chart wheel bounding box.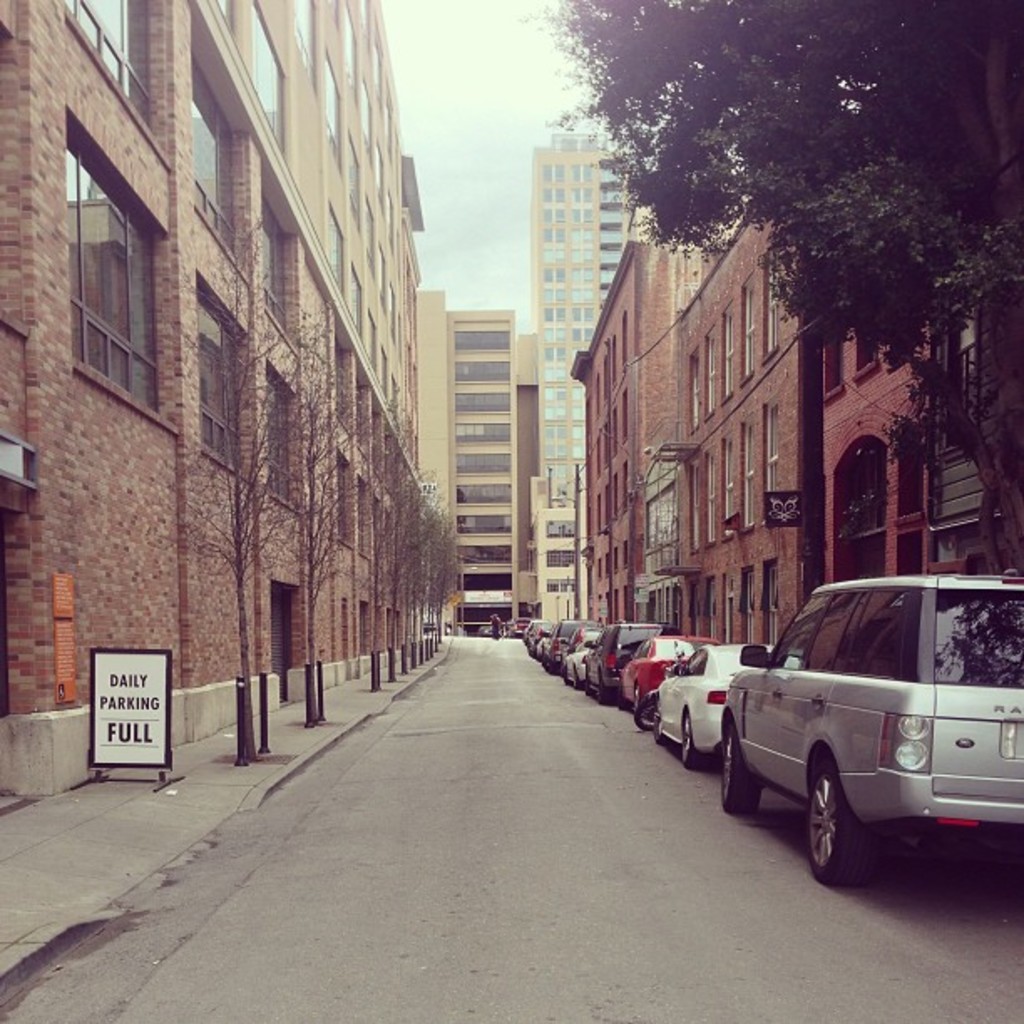
Charted: region(806, 760, 868, 883).
